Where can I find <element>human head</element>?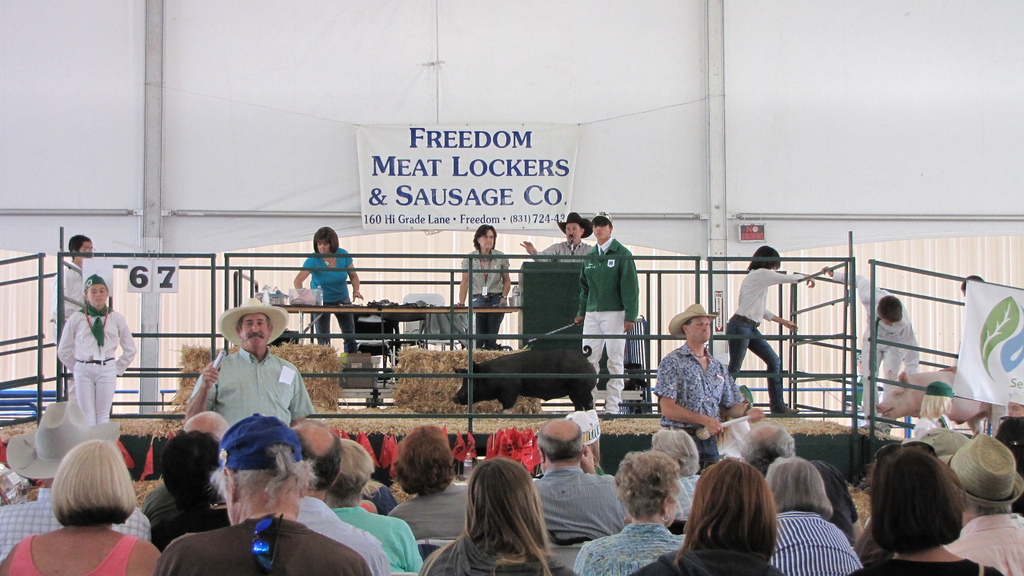
You can find it at l=79, t=271, r=111, b=310.
